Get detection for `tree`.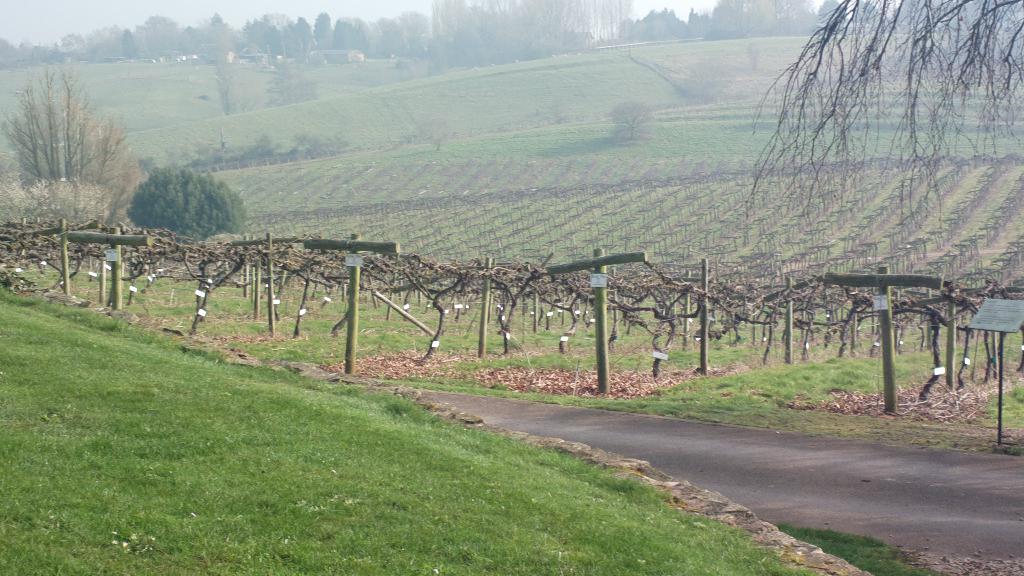
Detection: x1=261, y1=76, x2=319, y2=106.
